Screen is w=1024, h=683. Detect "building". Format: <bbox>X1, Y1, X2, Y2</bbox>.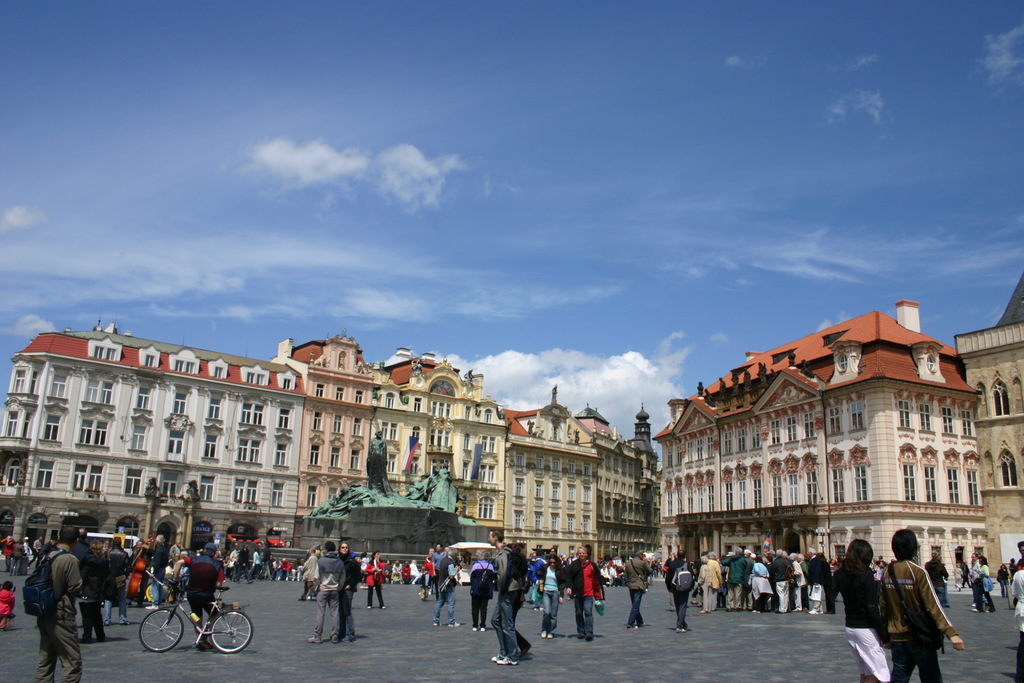
<bbox>658, 306, 984, 574</bbox>.
